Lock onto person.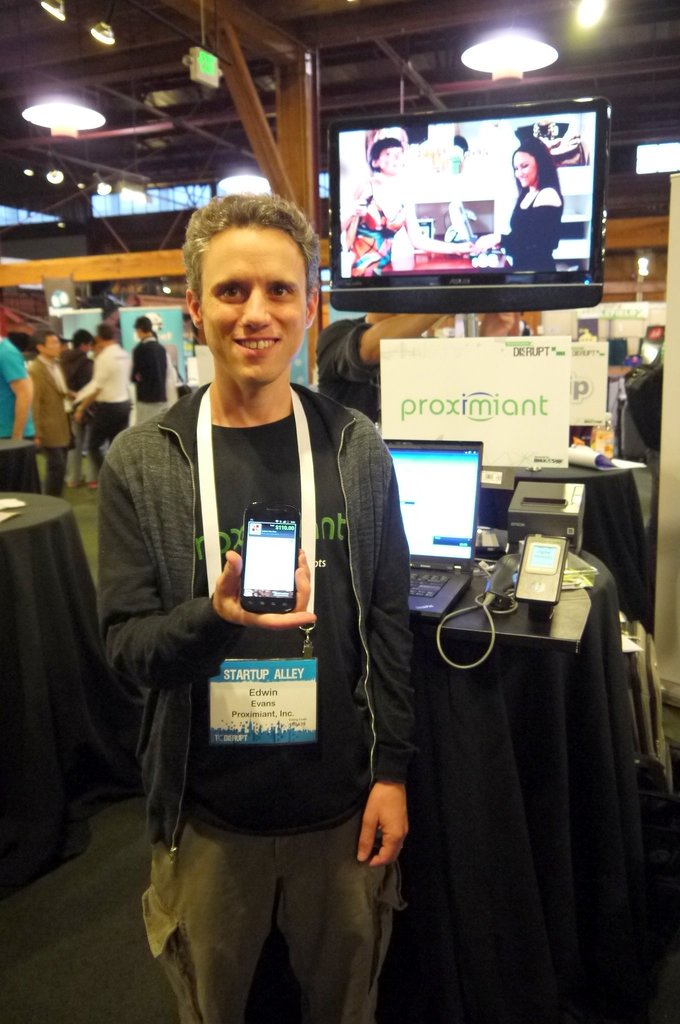
Locked: 309/312/533/415.
